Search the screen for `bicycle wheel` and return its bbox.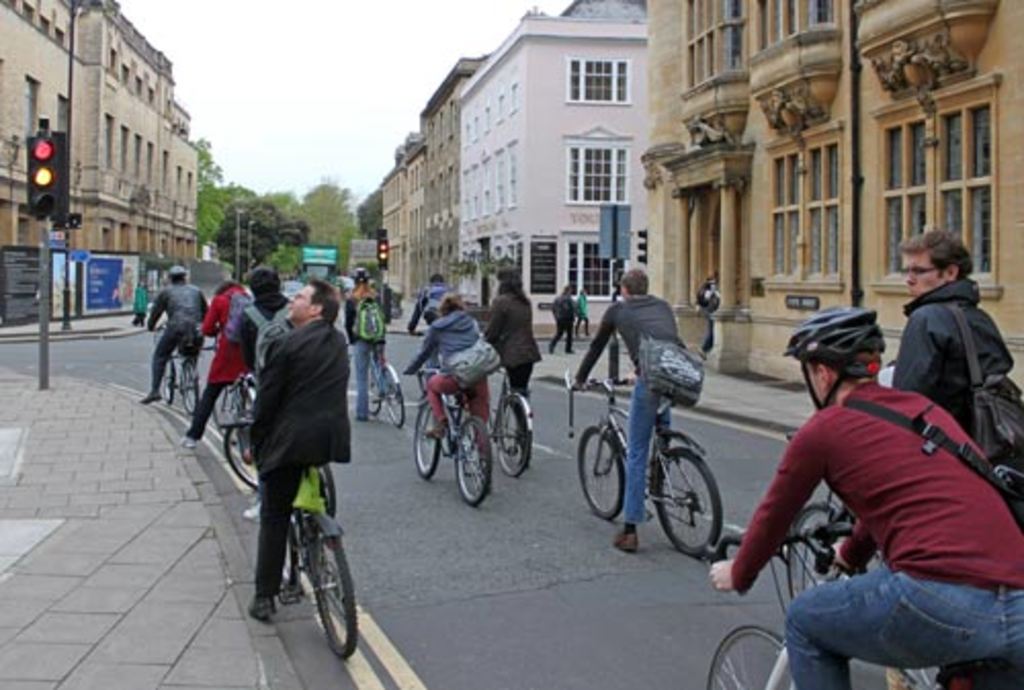
Found: [left=494, top=391, right=532, bottom=481].
